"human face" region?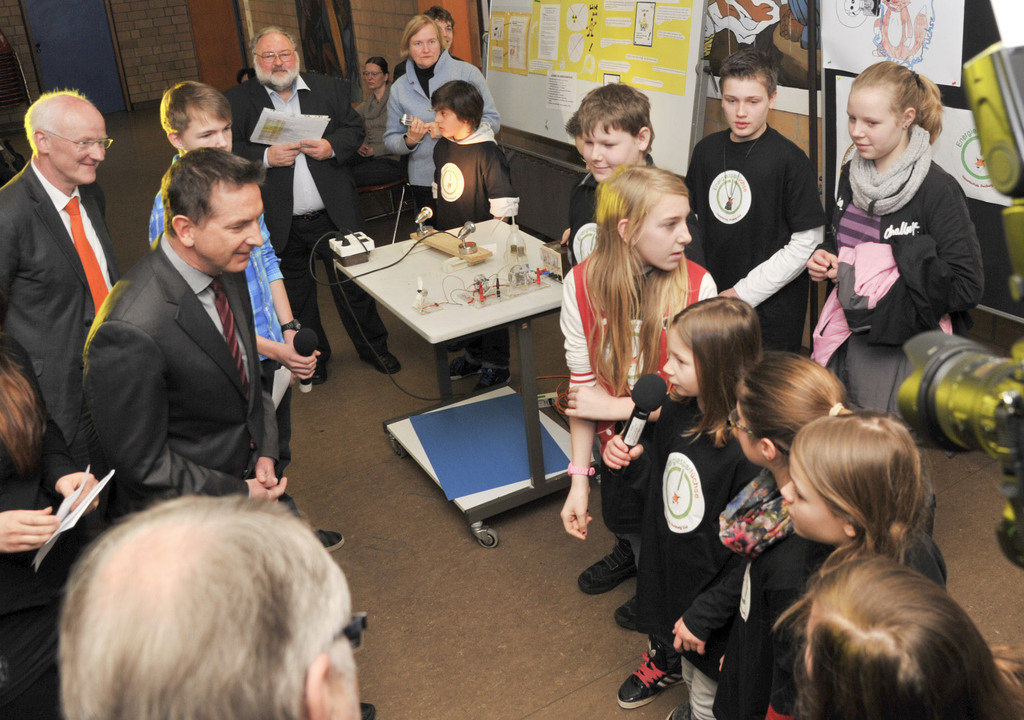
Rect(583, 118, 643, 185)
